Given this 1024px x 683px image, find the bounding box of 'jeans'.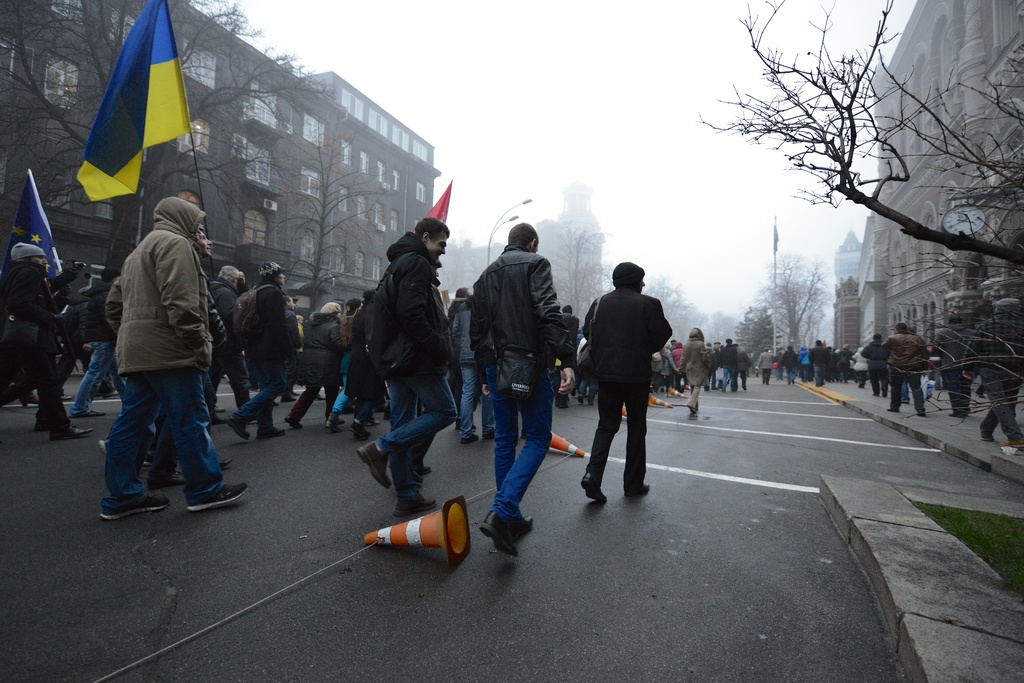
bbox(374, 373, 456, 499).
